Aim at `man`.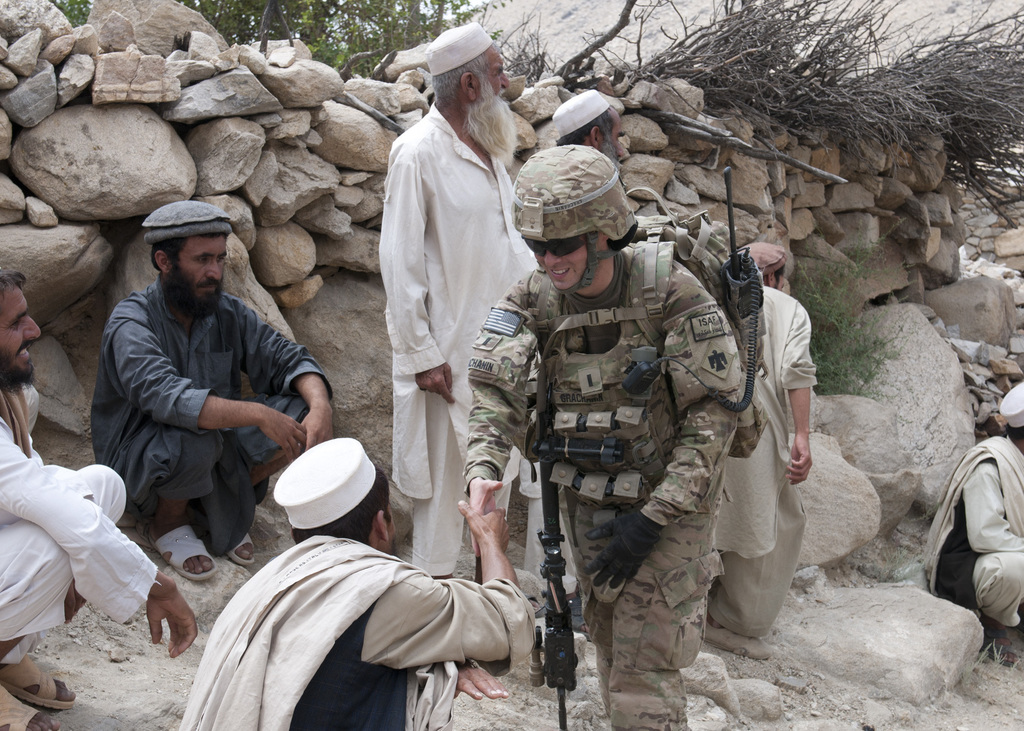
Aimed at 707 239 823 641.
